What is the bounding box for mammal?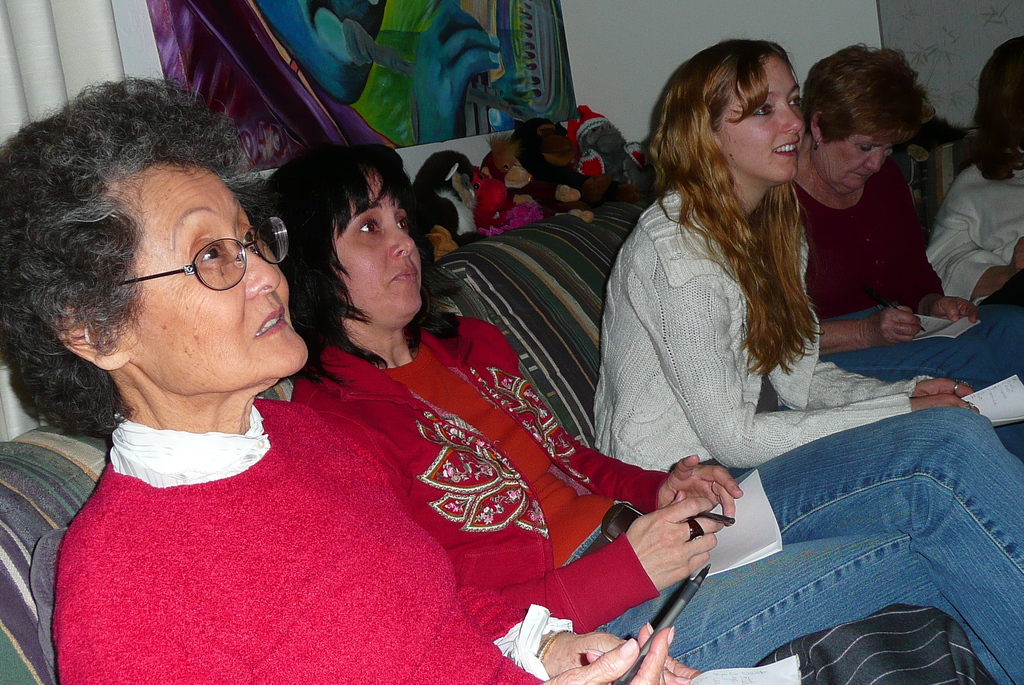
crop(479, 133, 552, 220).
